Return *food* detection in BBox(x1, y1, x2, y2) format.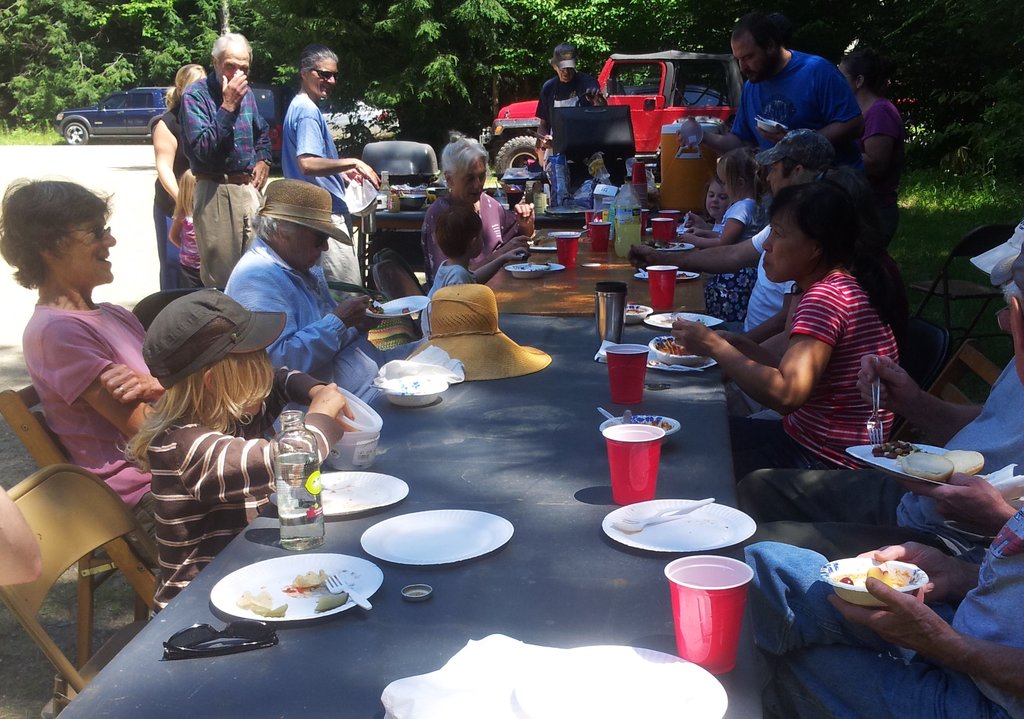
BBox(231, 567, 349, 613).
